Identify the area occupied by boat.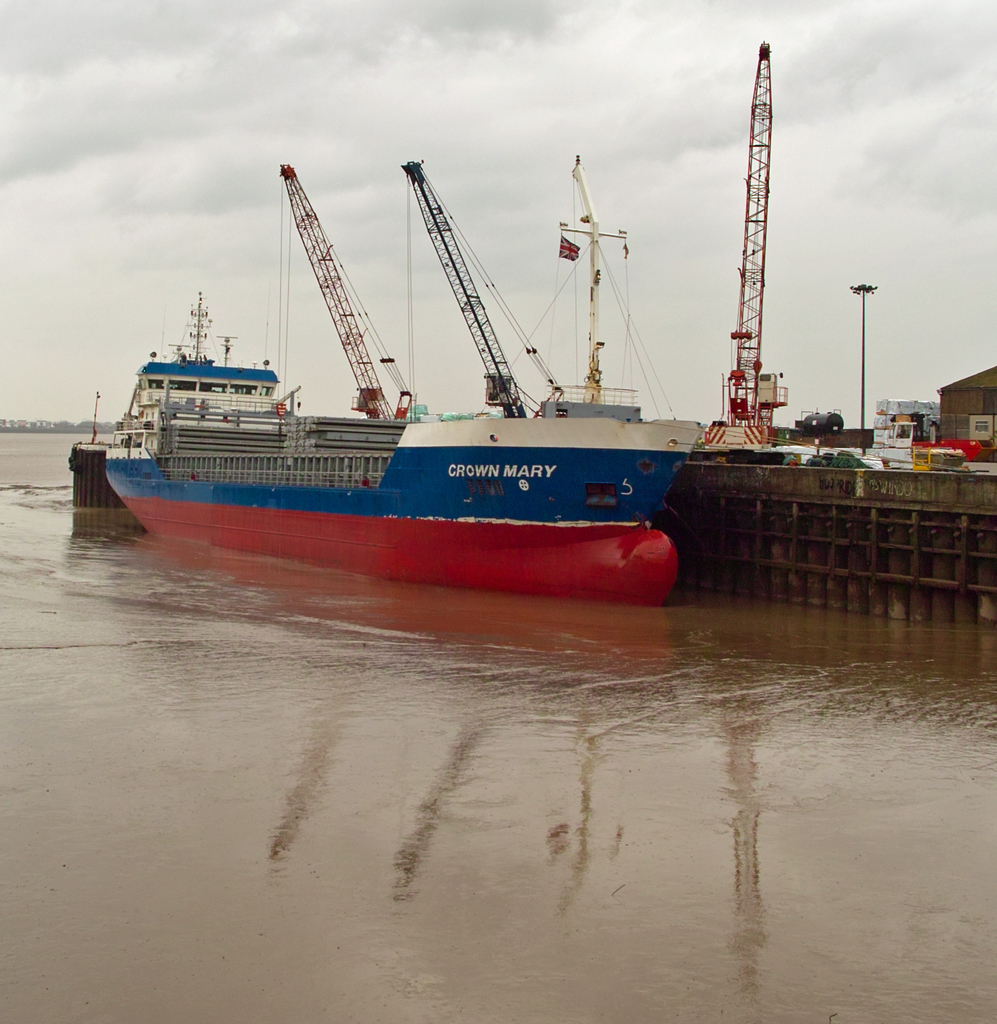
Area: x1=115 y1=283 x2=659 y2=450.
